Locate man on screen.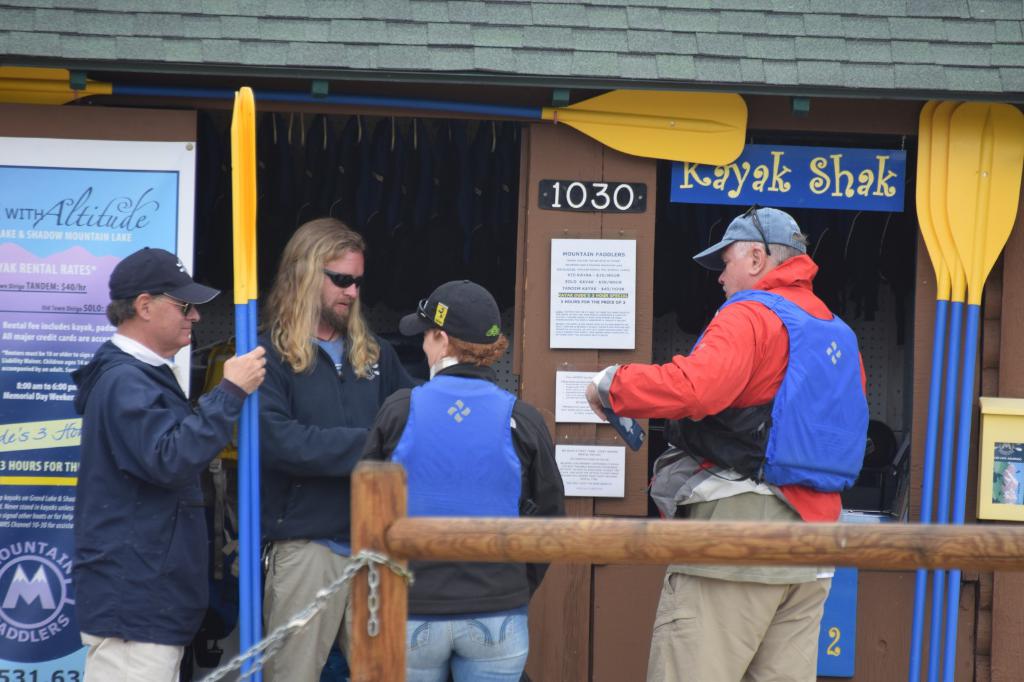
On screen at 584,204,866,681.
